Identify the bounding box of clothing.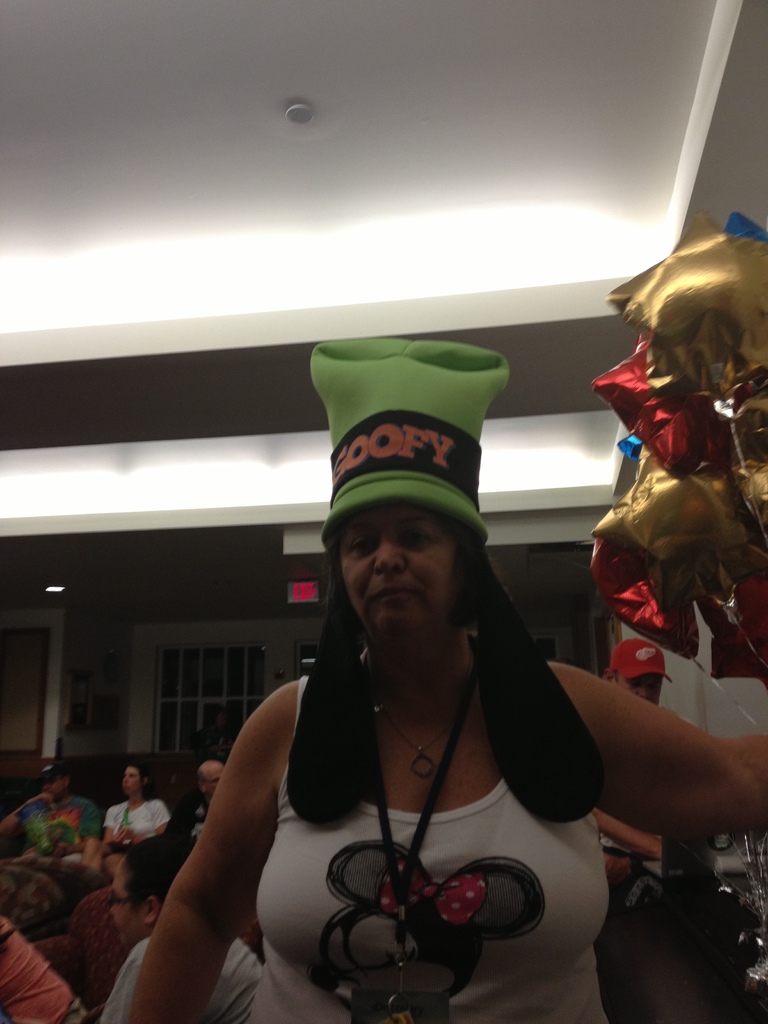
[x1=0, y1=913, x2=88, y2=1020].
